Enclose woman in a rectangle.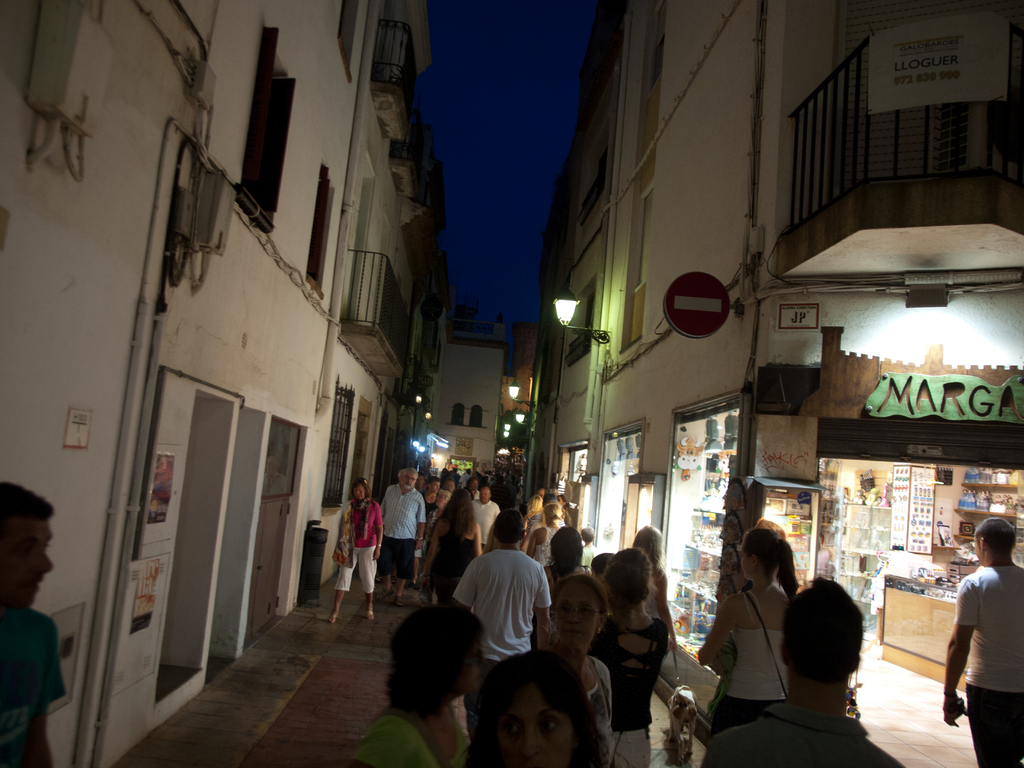
592 550 653 767.
